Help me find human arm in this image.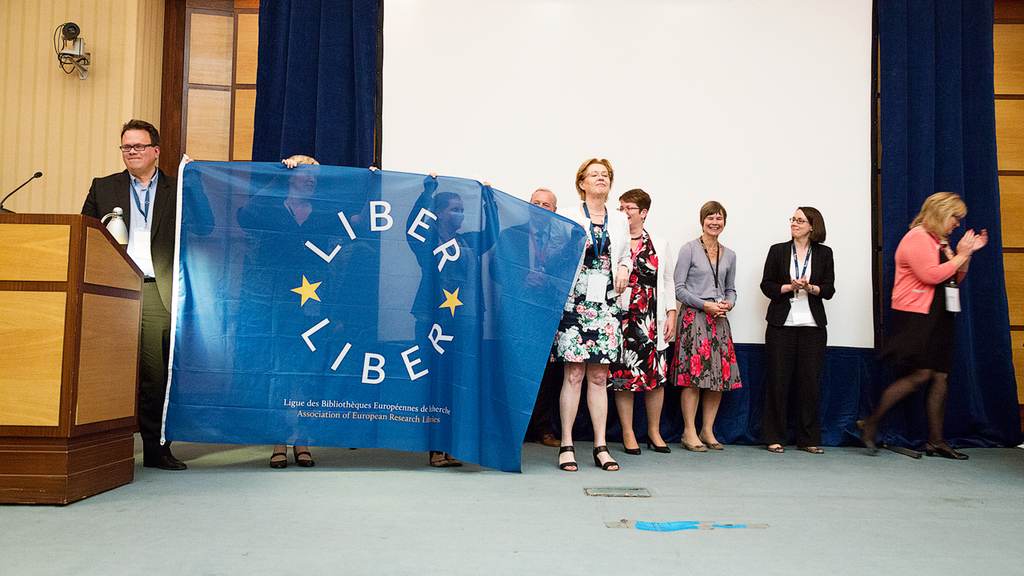
Found it: x1=917 y1=224 x2=968 y2=286.
